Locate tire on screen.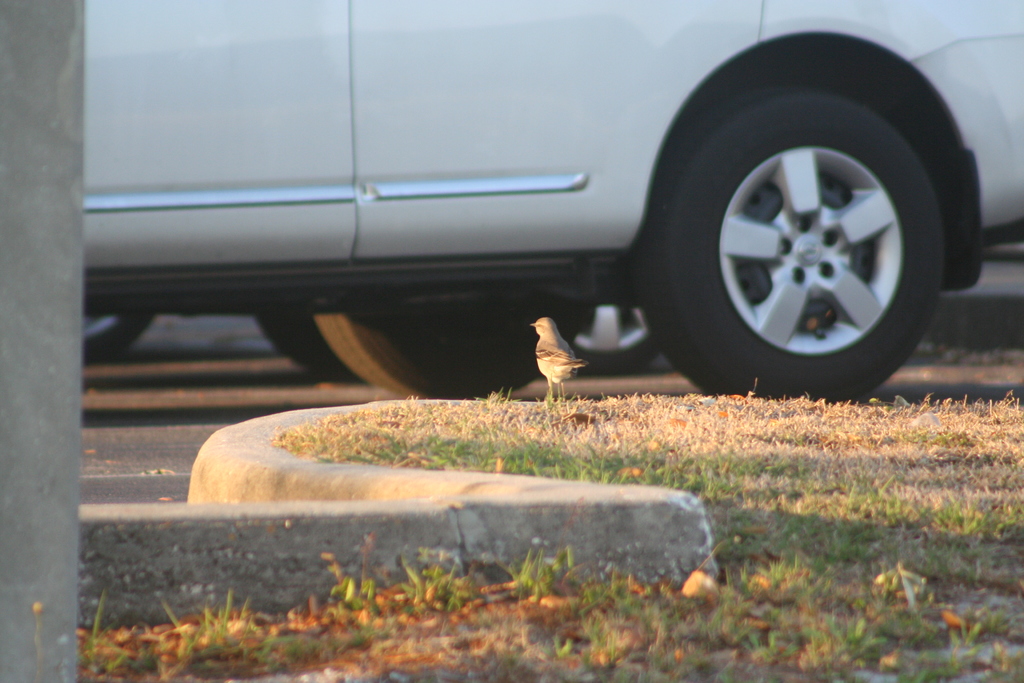
On screen at {"left": 569, "top": 300, "right": 665, "bottom": 378}.
